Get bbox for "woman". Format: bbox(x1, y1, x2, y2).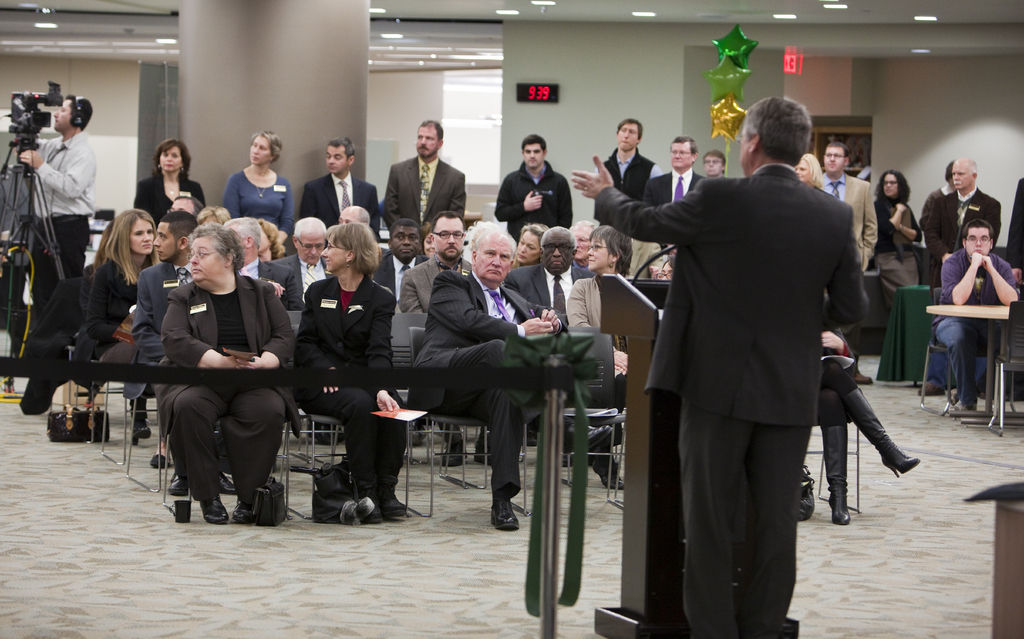
bbox(283, 223, 420, 528).
